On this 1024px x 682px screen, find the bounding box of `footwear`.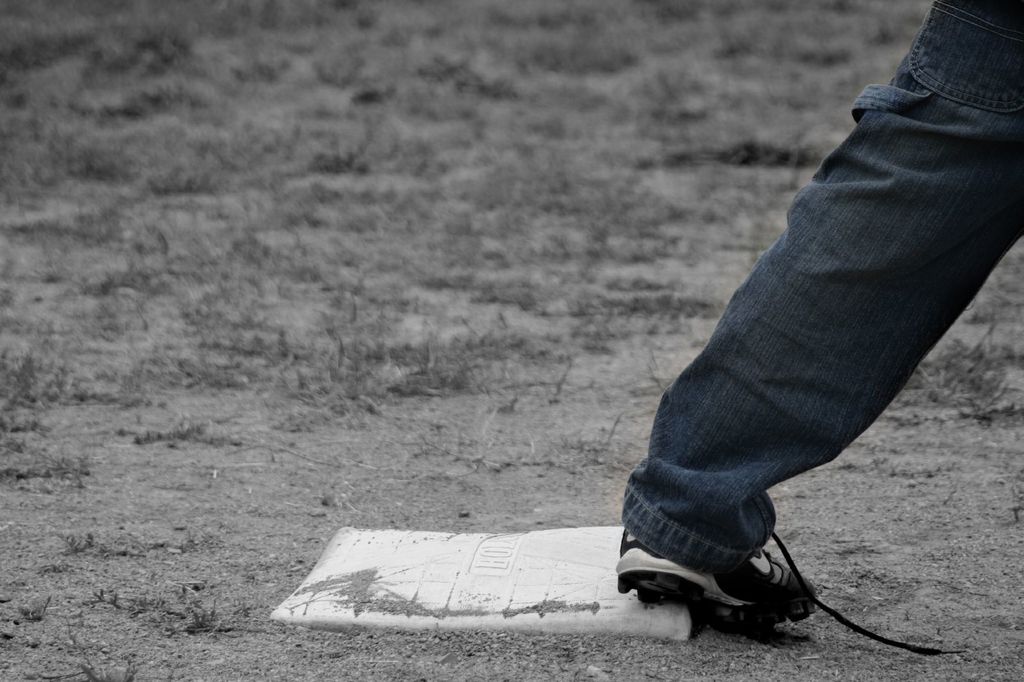
Bounding box: [631, 516, 842, 638].
